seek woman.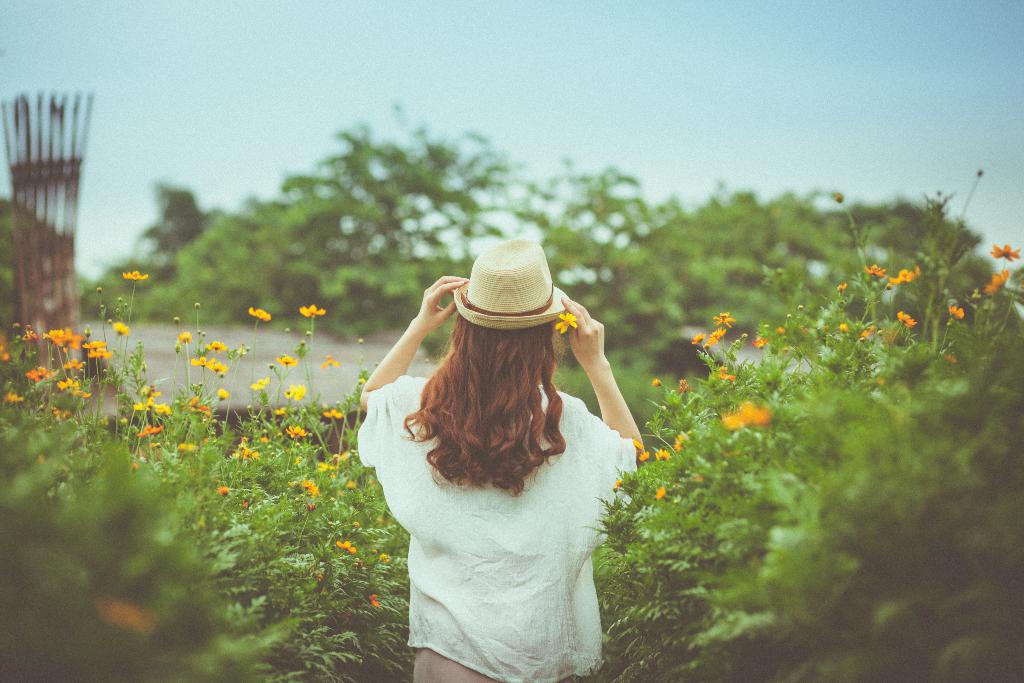
(363,245,658,682).
